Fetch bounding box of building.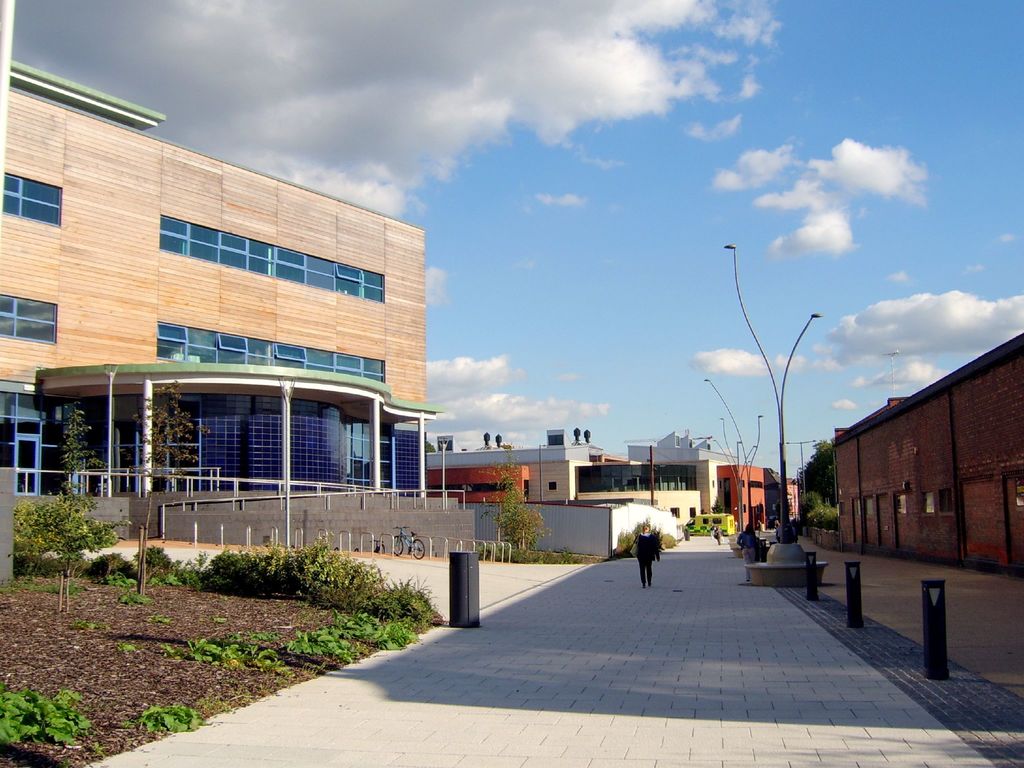
Bbox: region(4, 76, 431, 552).
